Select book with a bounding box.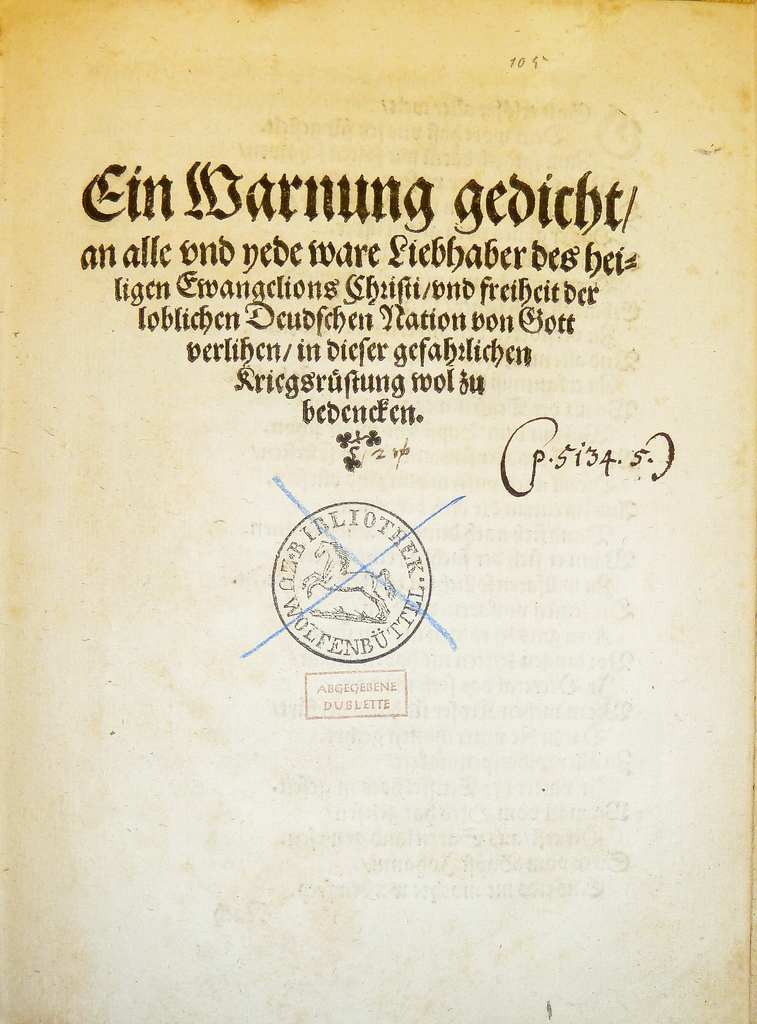
l=0, t=0, r=756, b=1023.
